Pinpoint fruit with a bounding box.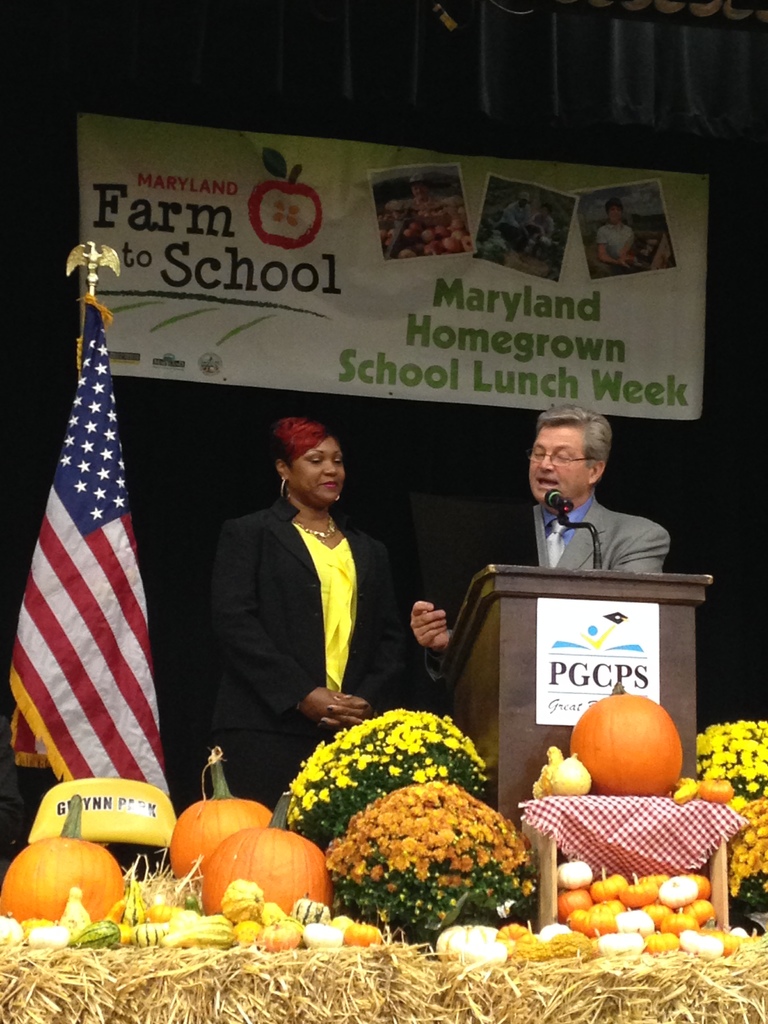
<bbox>577, 698, 700, 797</bbox>.
